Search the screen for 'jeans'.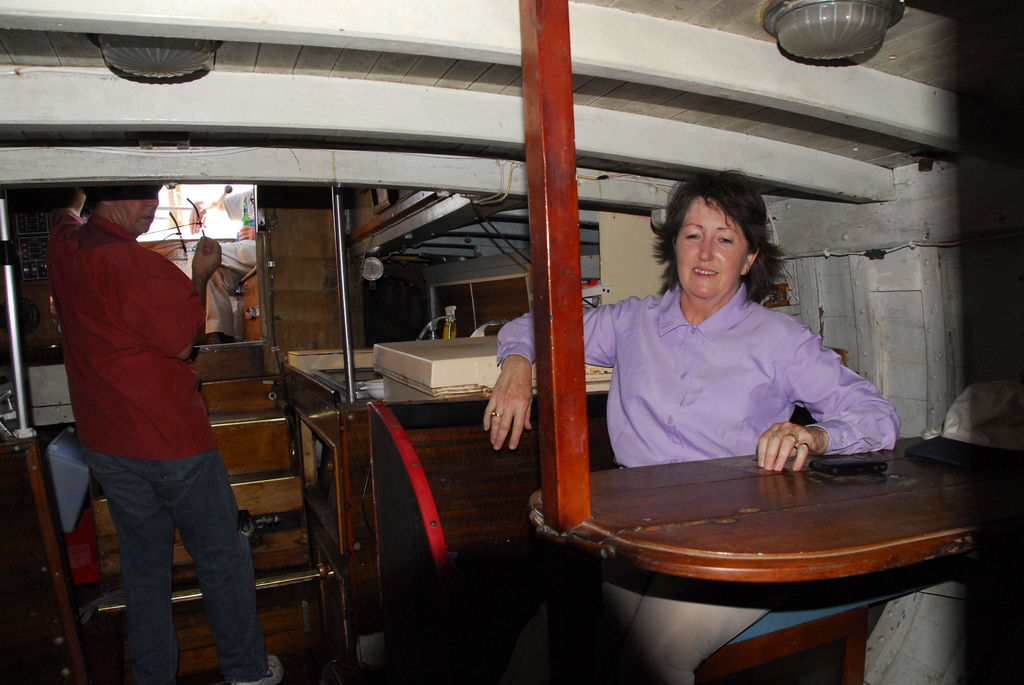
Found at rect(89, 452, 268, 684).
